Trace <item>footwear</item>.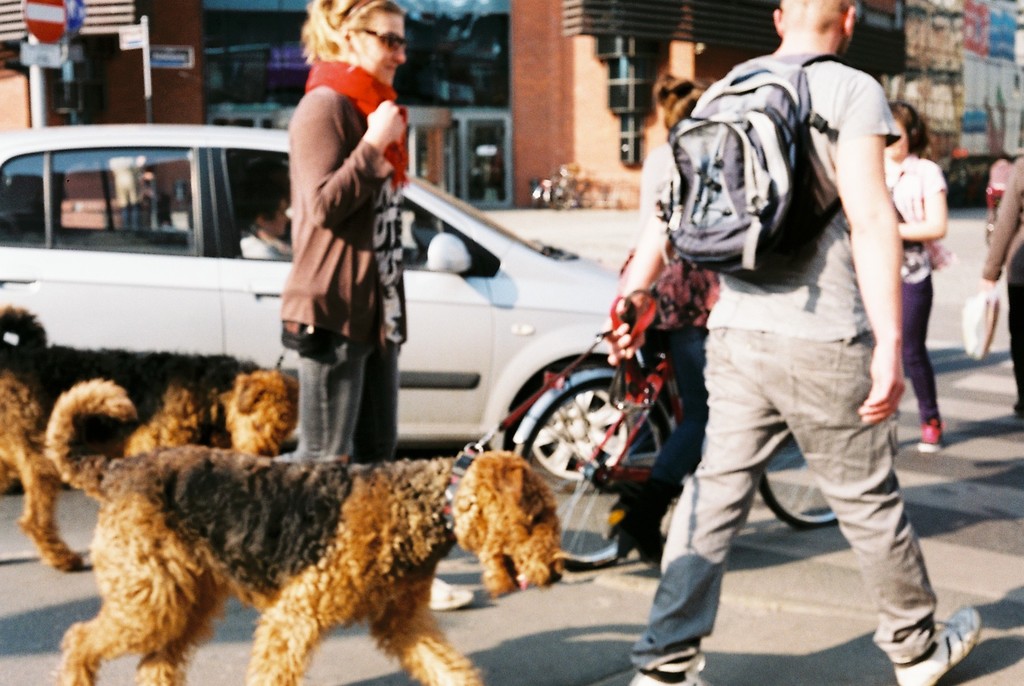
Traced to [left=607, top=485, right=684, bottom=561].
